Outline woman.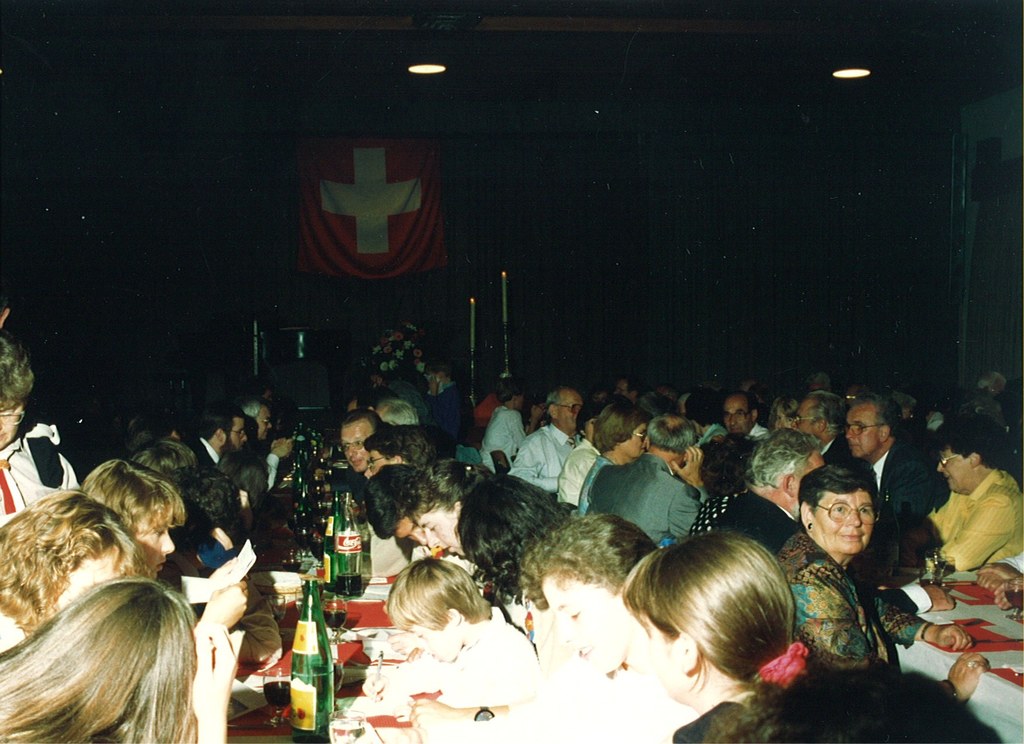
Outline: bbox=(781, 469, 990, 697).
